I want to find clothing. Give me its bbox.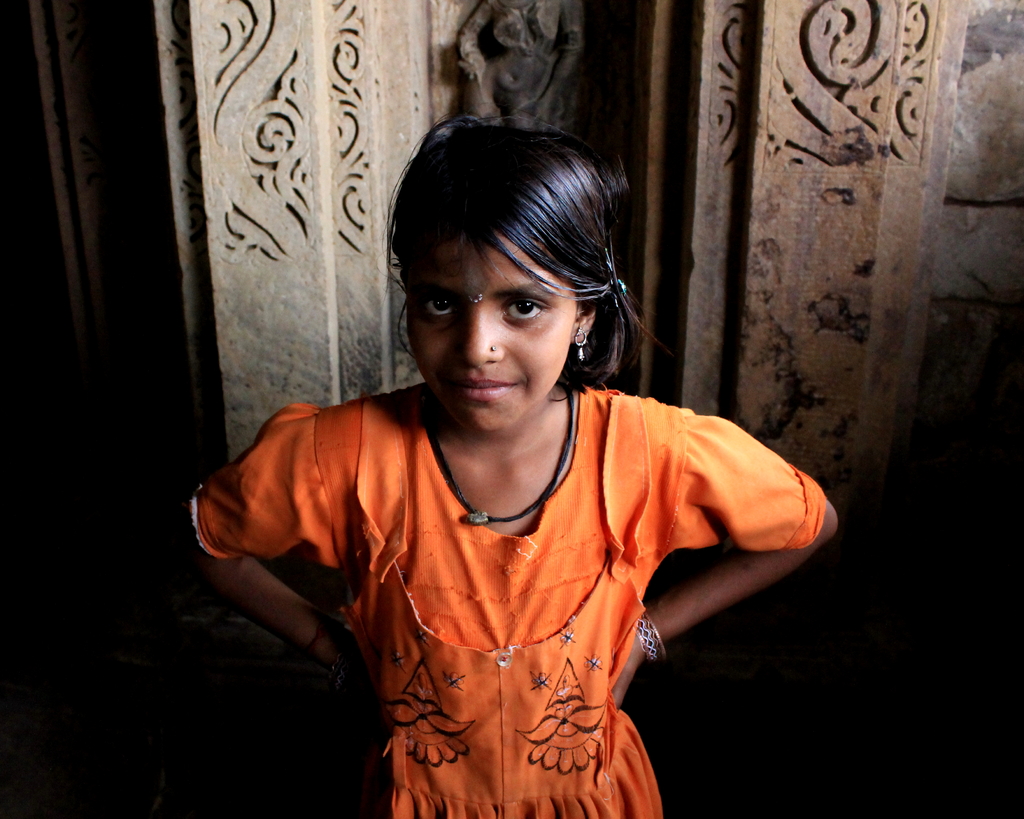
190 373 831 818.
